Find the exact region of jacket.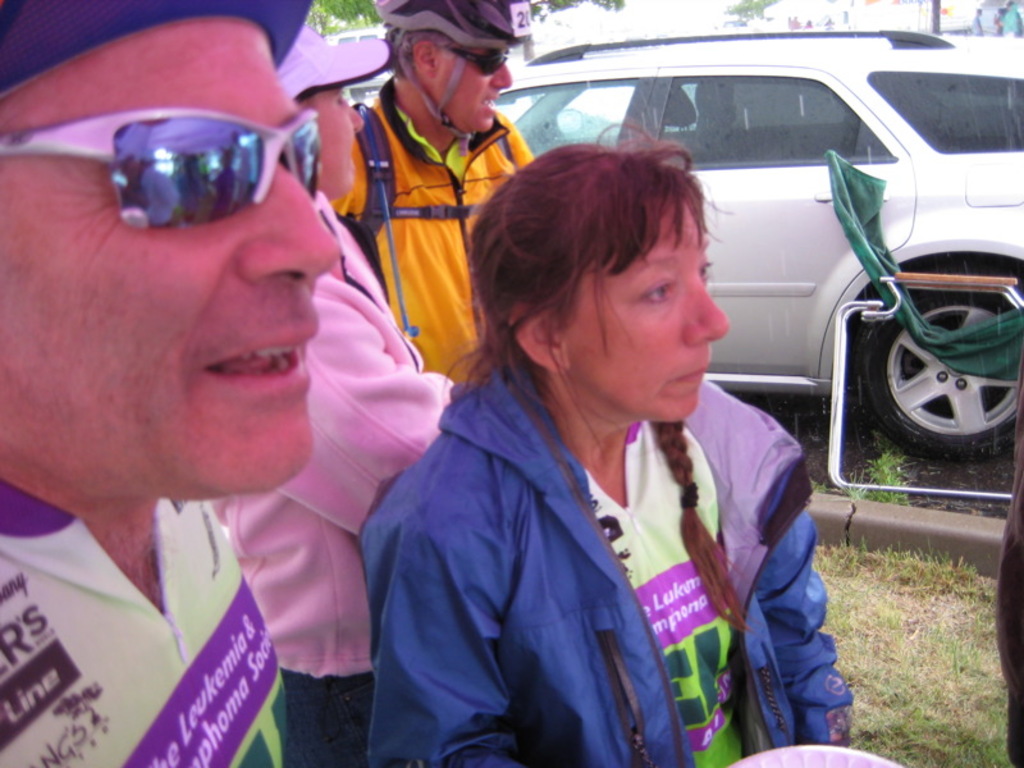
Exact region: Rect(402, 347, 854, 767).
